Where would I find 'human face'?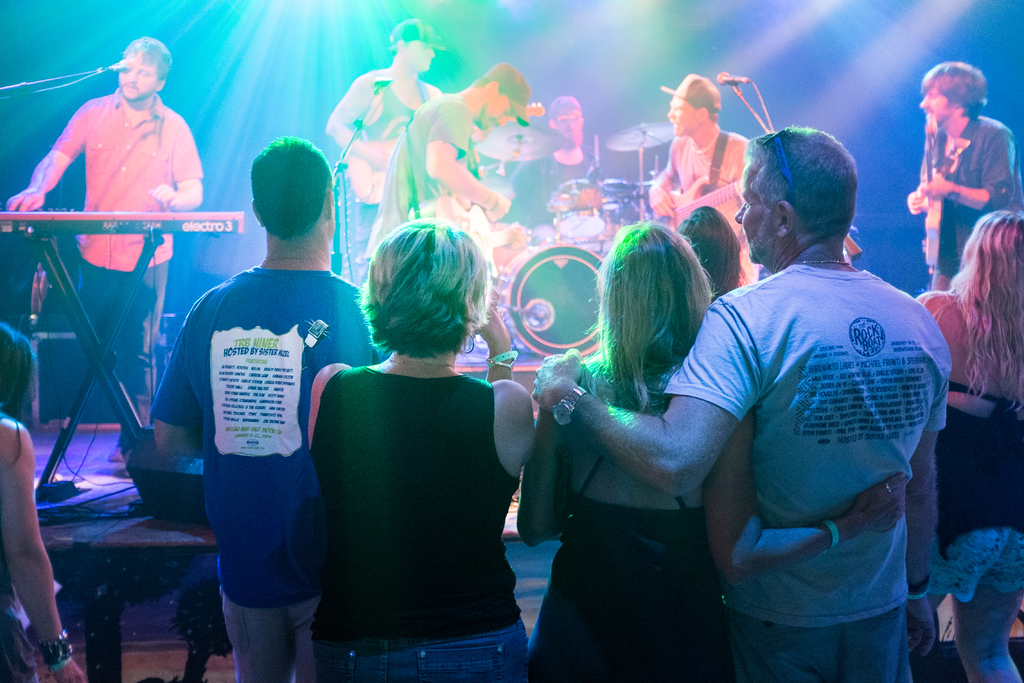
At <box>664,99,701,139</box>.
